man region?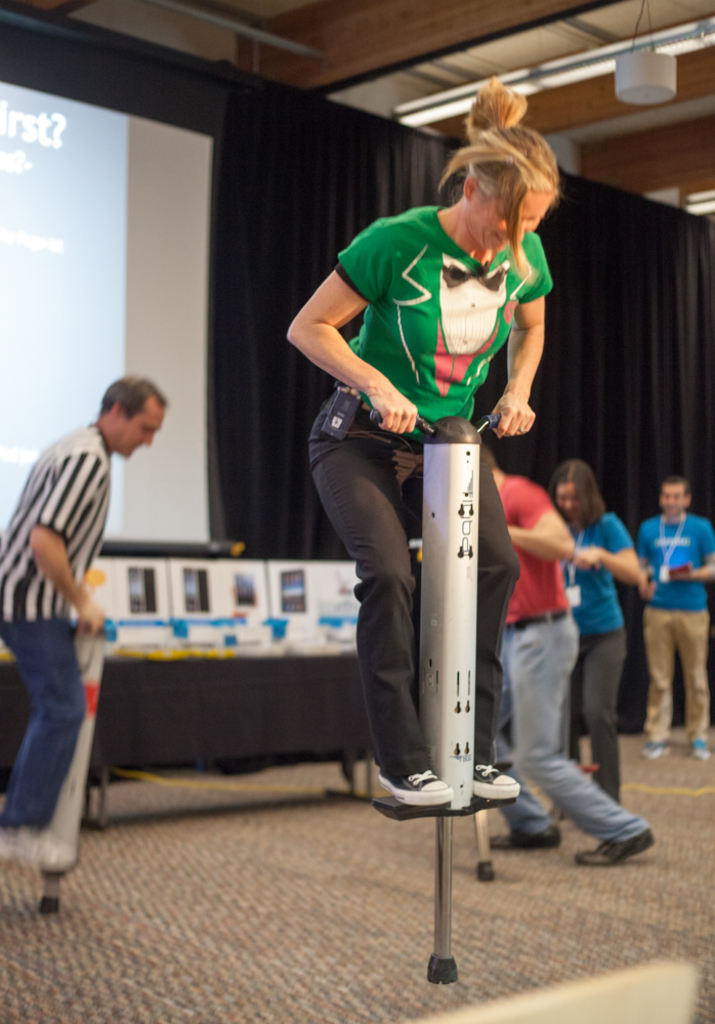
rect(635, 472, 714, 765)
